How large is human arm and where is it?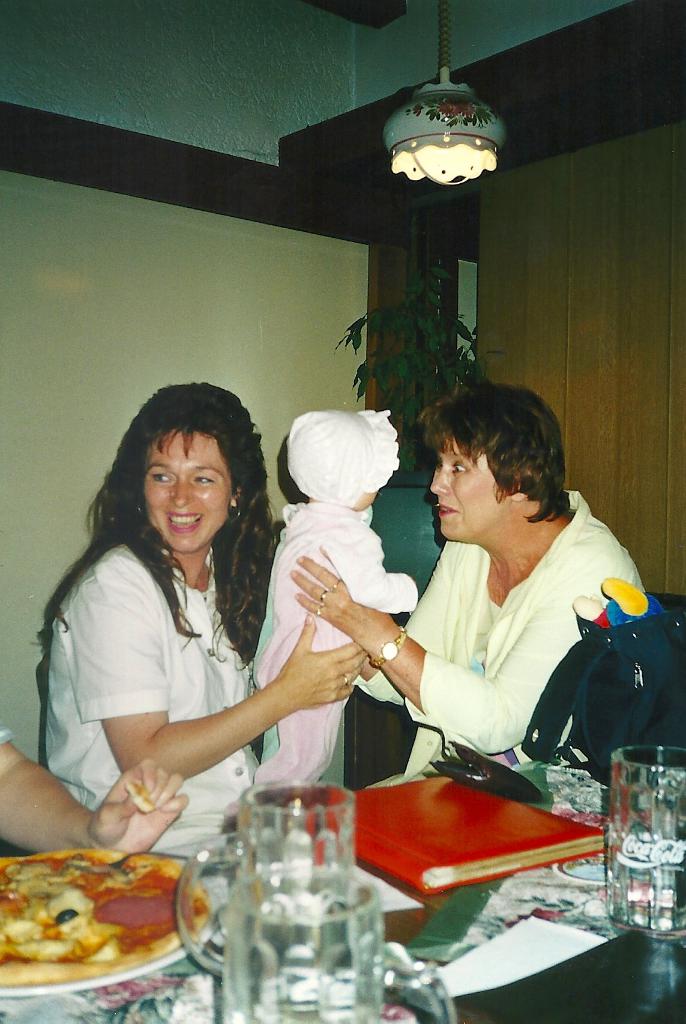
Bounding box: Rect(0, 725, 193, 863).
